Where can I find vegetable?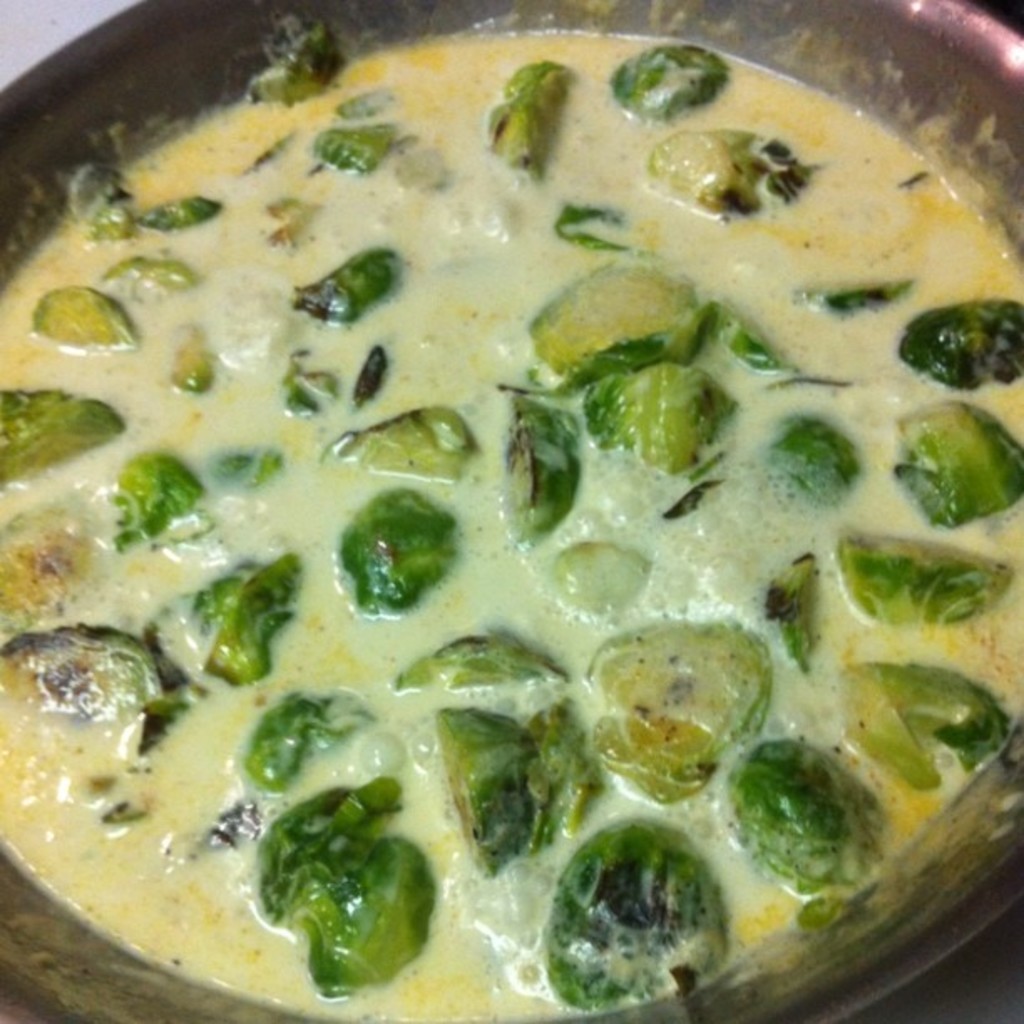
You can find it at [left=641, top=136, right=830, bottom=226].
